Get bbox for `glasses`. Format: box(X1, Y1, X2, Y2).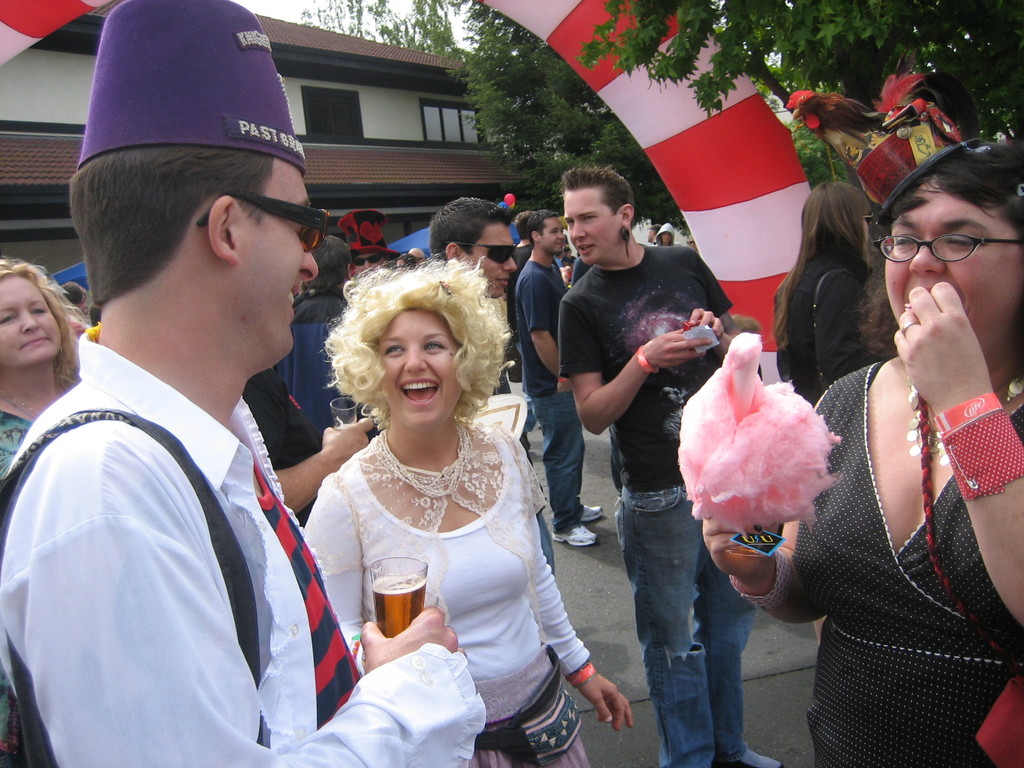
box(191, 186, 335, 253).
